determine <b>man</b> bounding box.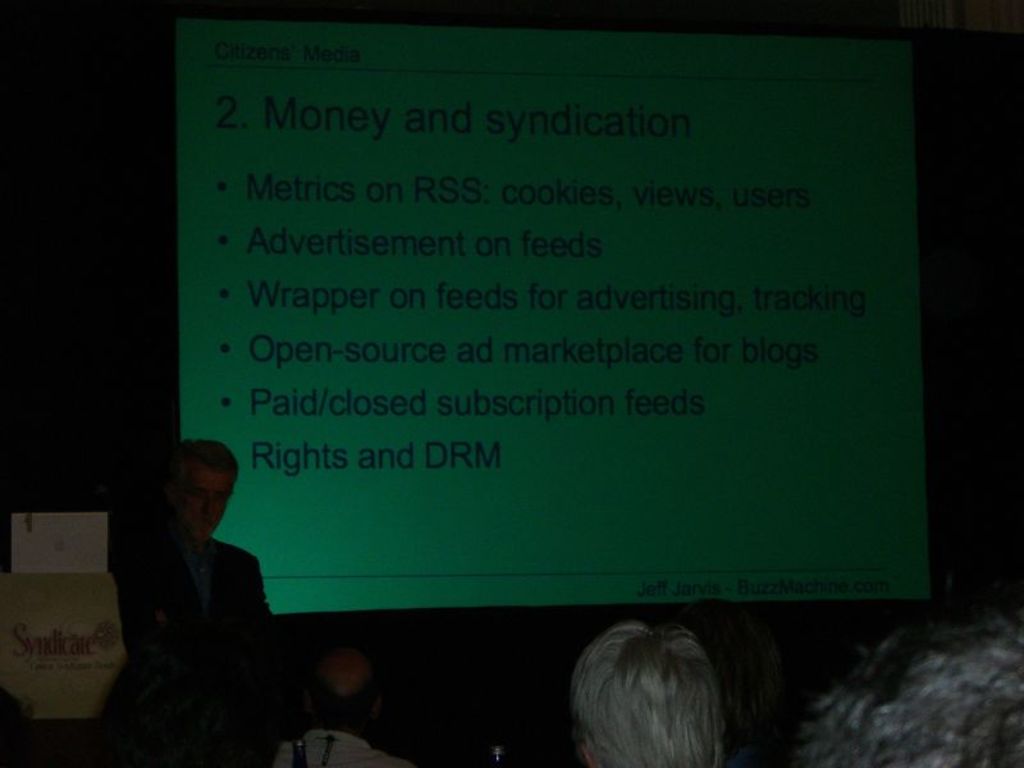
Determined: x1=114, y1=434, x2=273, y2=689.
